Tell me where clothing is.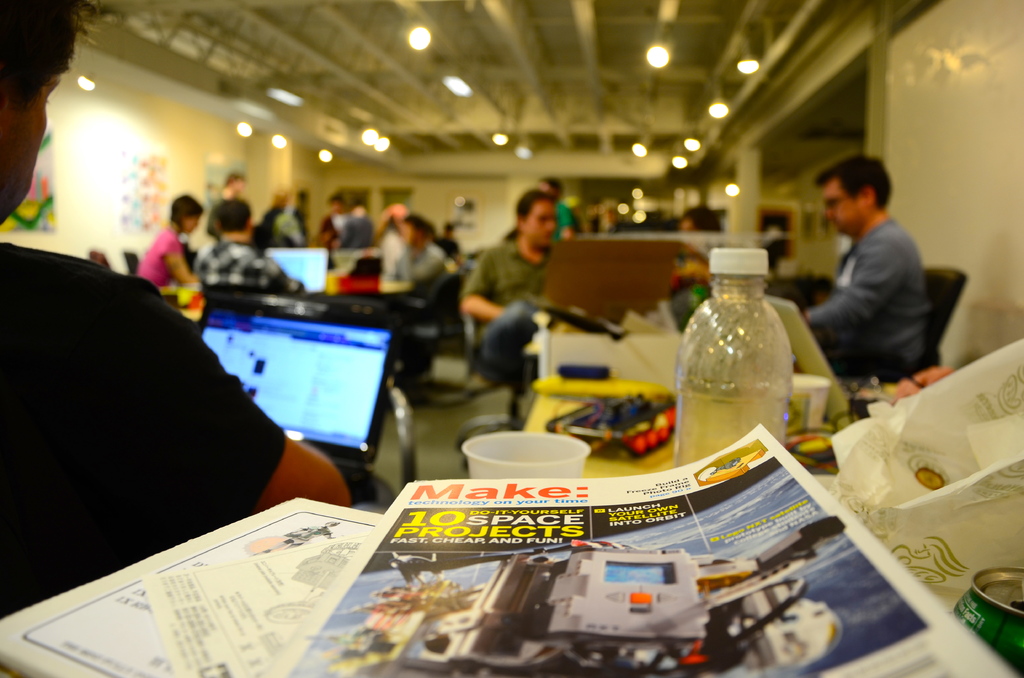
clothing is at locate(394, 239, 449, 282).
